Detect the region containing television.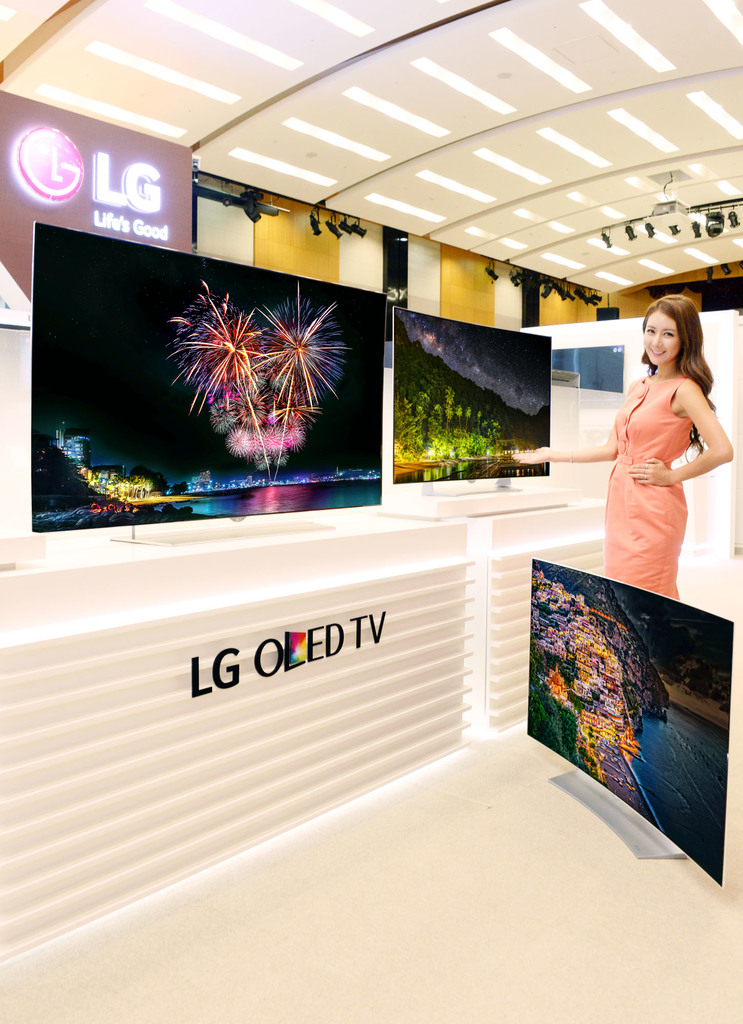
bbox=[574, 339, 625, 400].
